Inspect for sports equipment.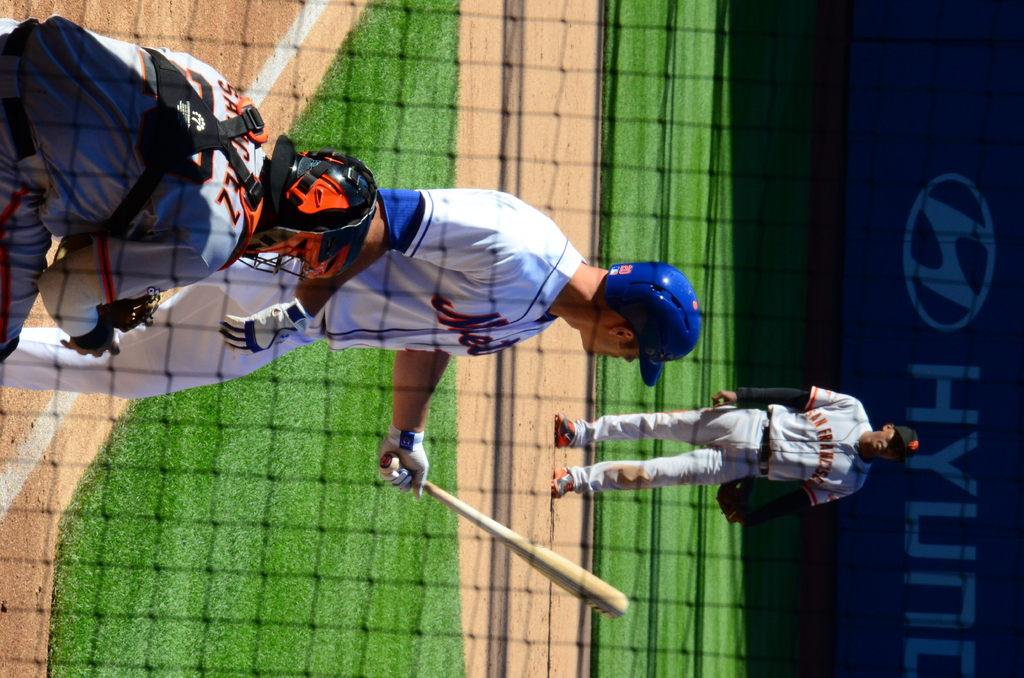
Inspection: pyautogui.locateOnScreen(604, 267, 700, 382).
